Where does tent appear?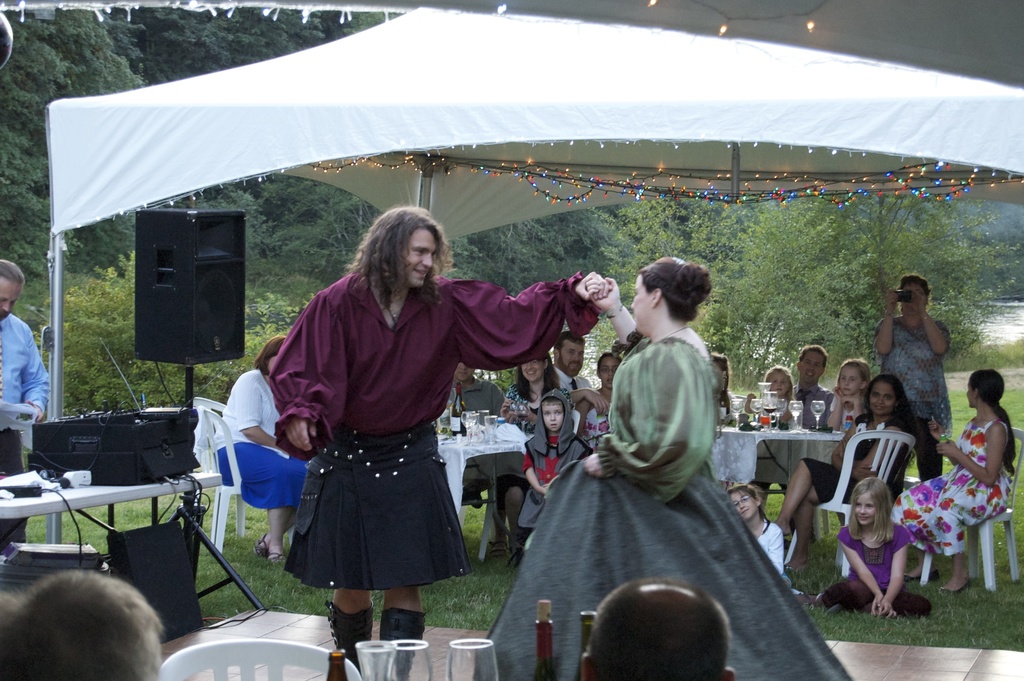
Appears at bbox(50, 3, 1023, 538).
